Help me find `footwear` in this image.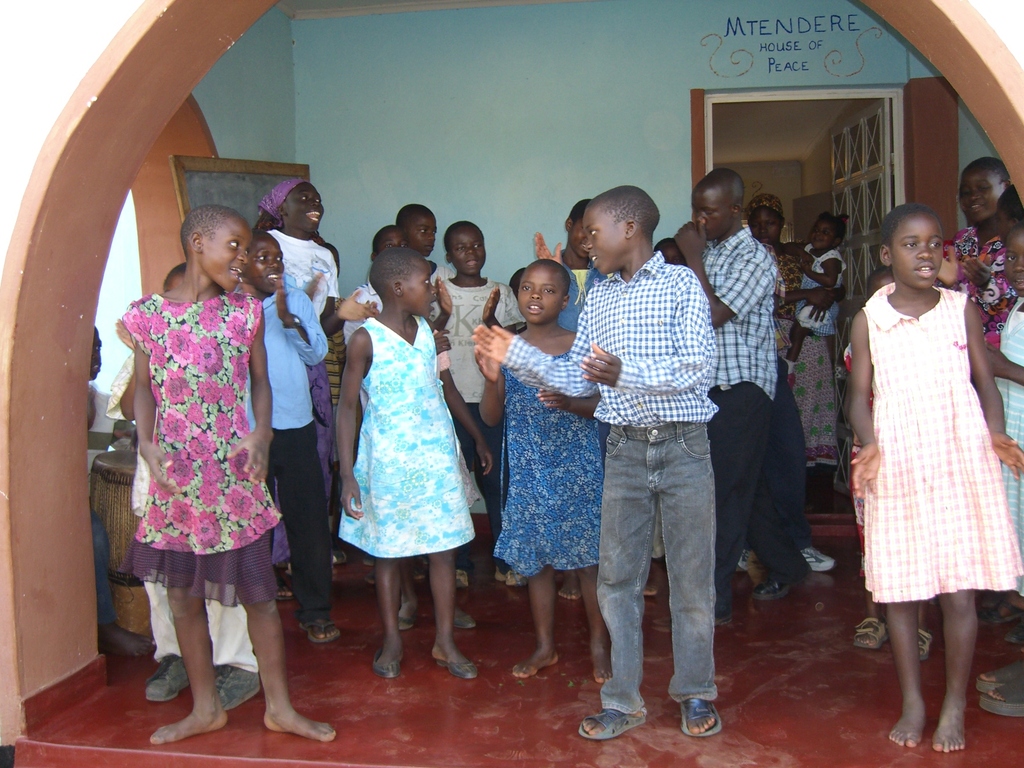
Found it: x1=980 y1=596 x2=1023 y2=623.
